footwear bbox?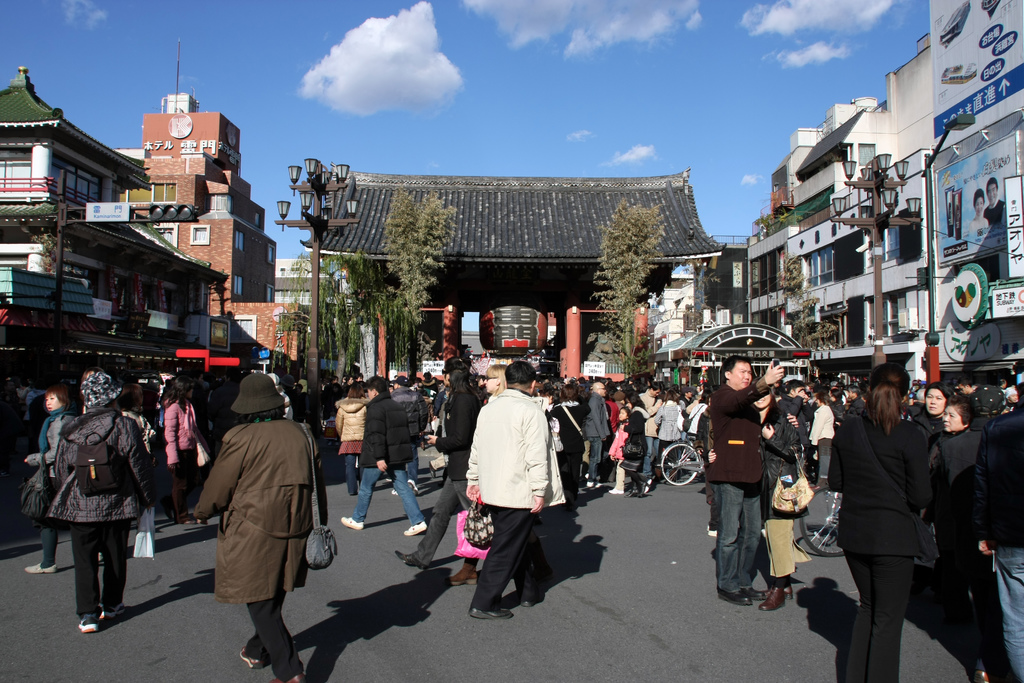
(608,488,622,496)
